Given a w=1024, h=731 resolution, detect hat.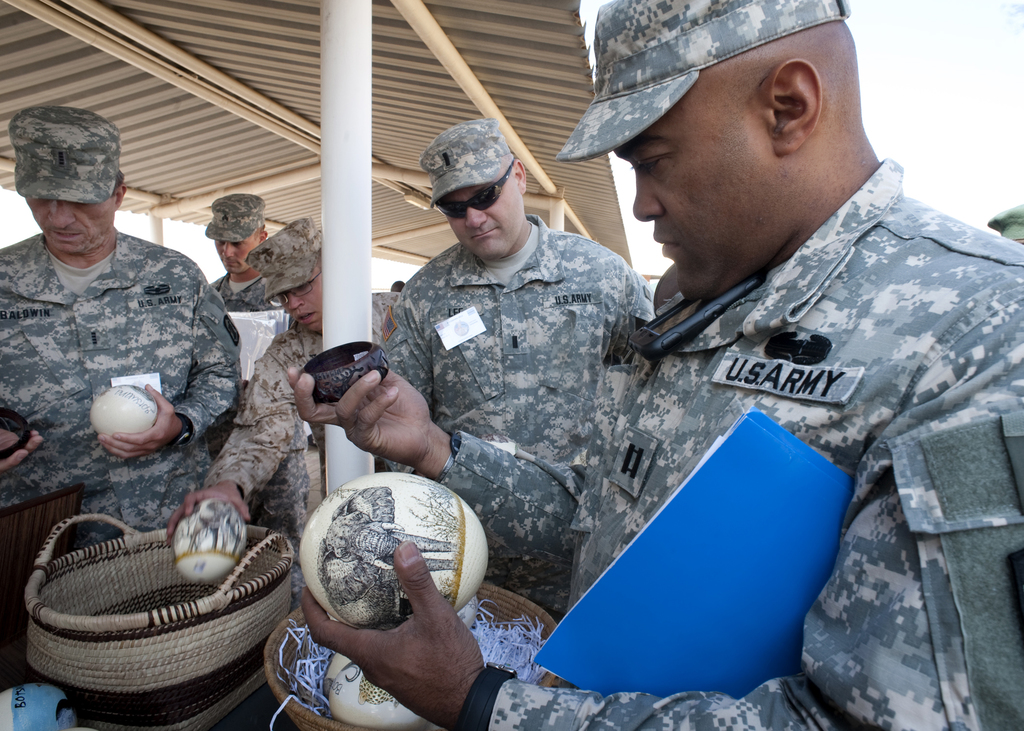
region(246, 220, 323, 302).
